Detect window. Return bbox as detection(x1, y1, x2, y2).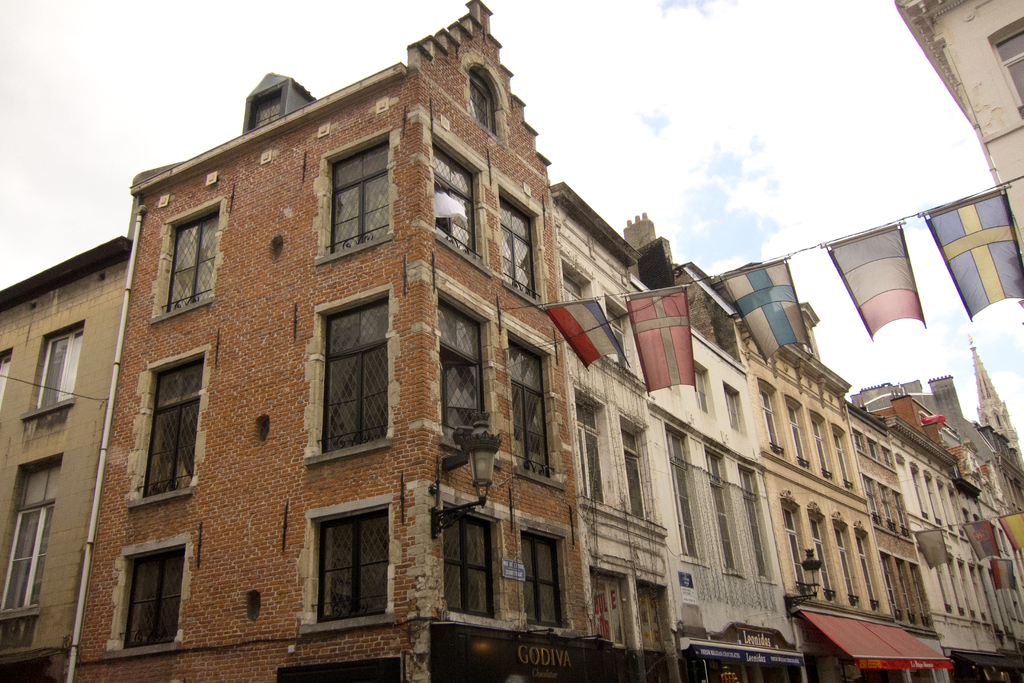
detection(564, 268, 591, 297).
